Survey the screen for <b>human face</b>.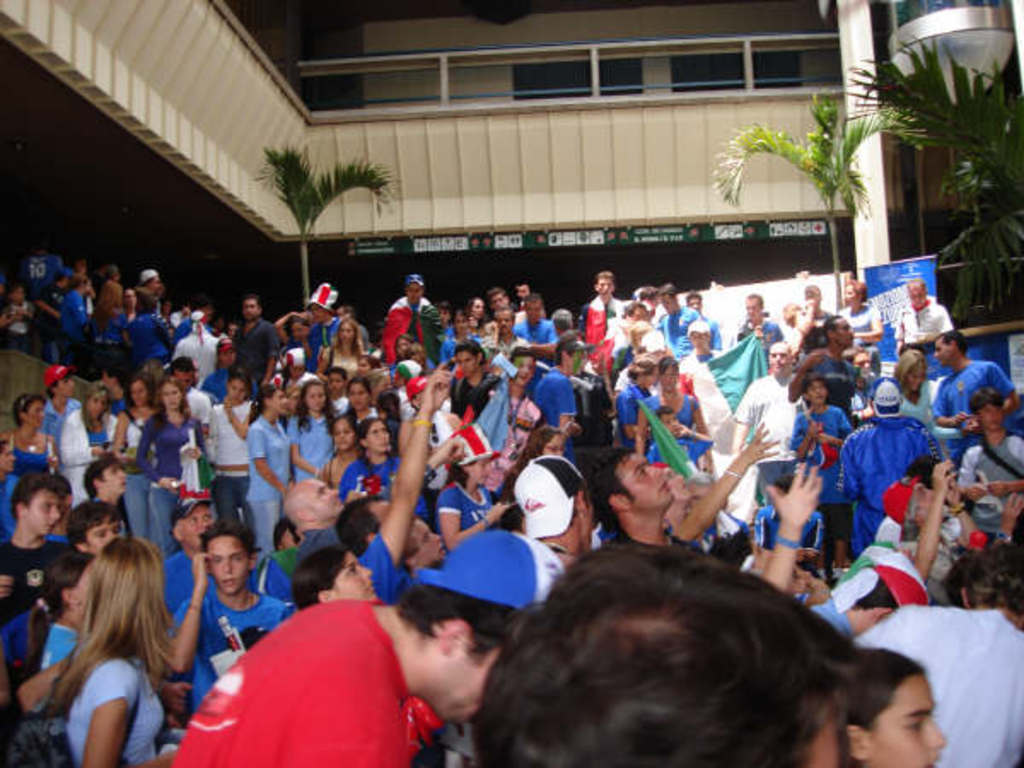
Survey found: bbox(58, 492, 75, 531).
